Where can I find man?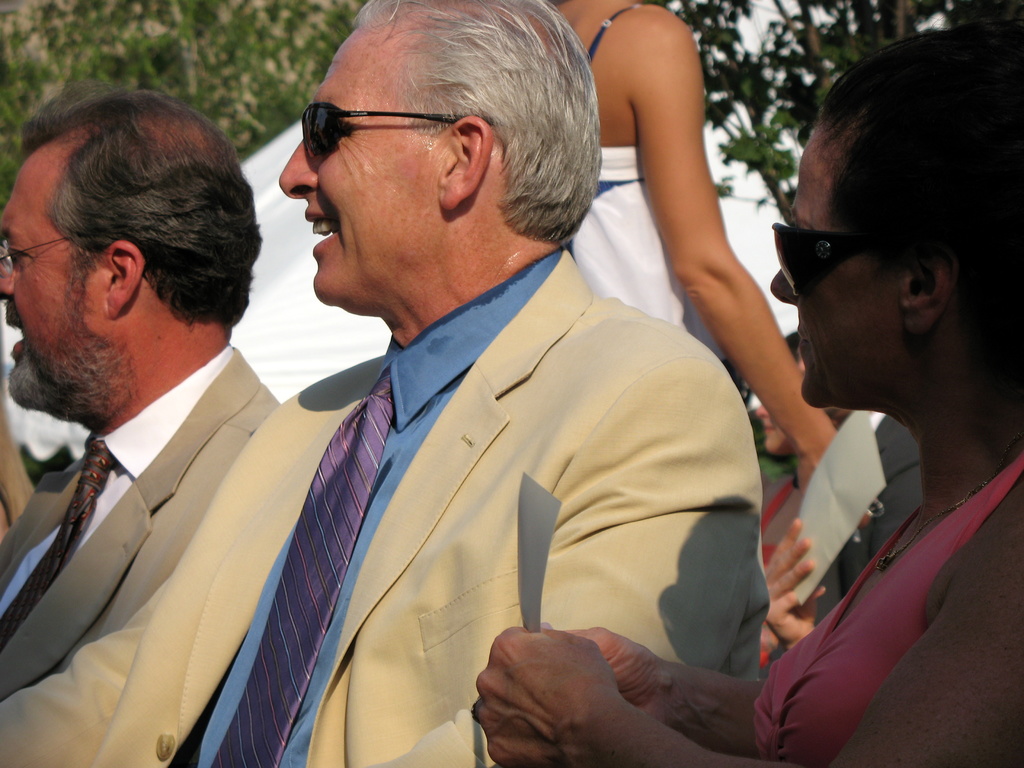
You can find it at crop(162, 0, 778, 767).
